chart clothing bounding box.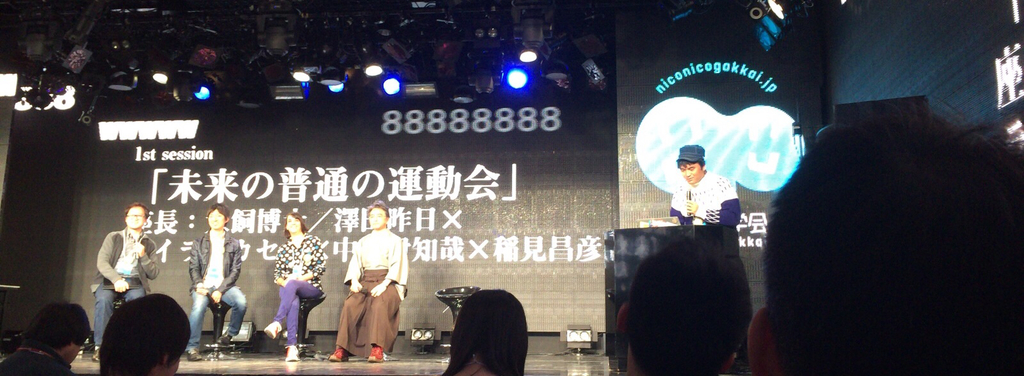
Charted: 336/225/408/359.
